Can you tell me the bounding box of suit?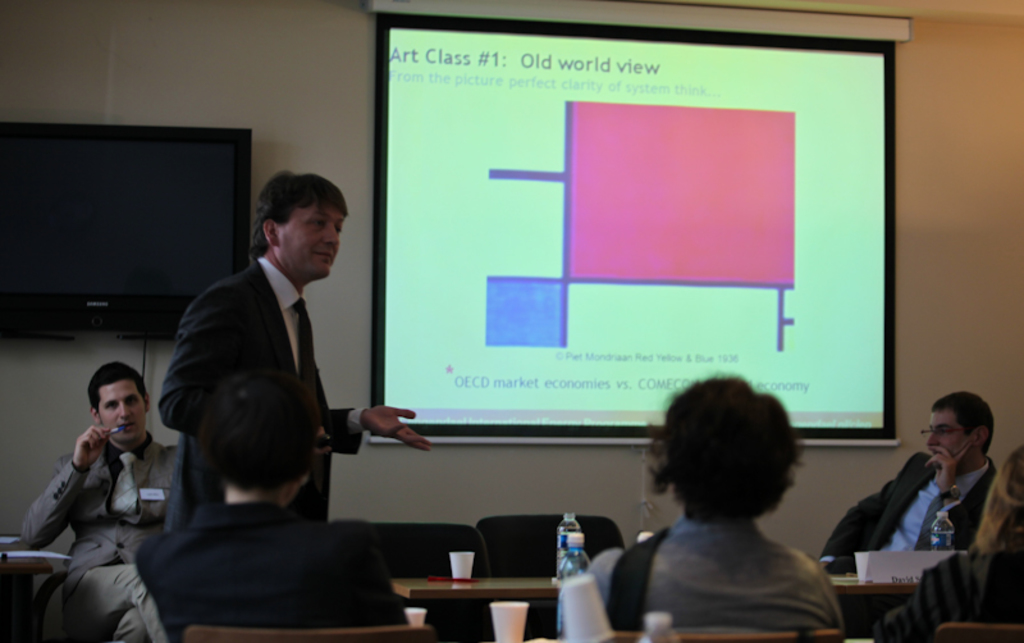
locate(140, 222, 379, 574).
